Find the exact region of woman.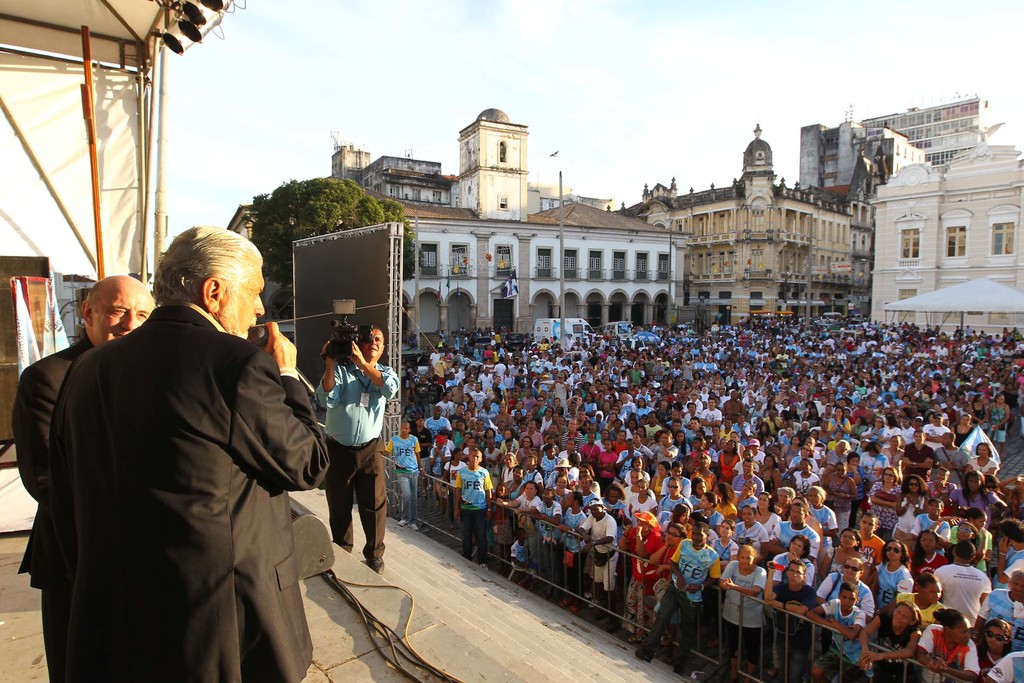
Exact region: rect(786, 436, 801, 459).
